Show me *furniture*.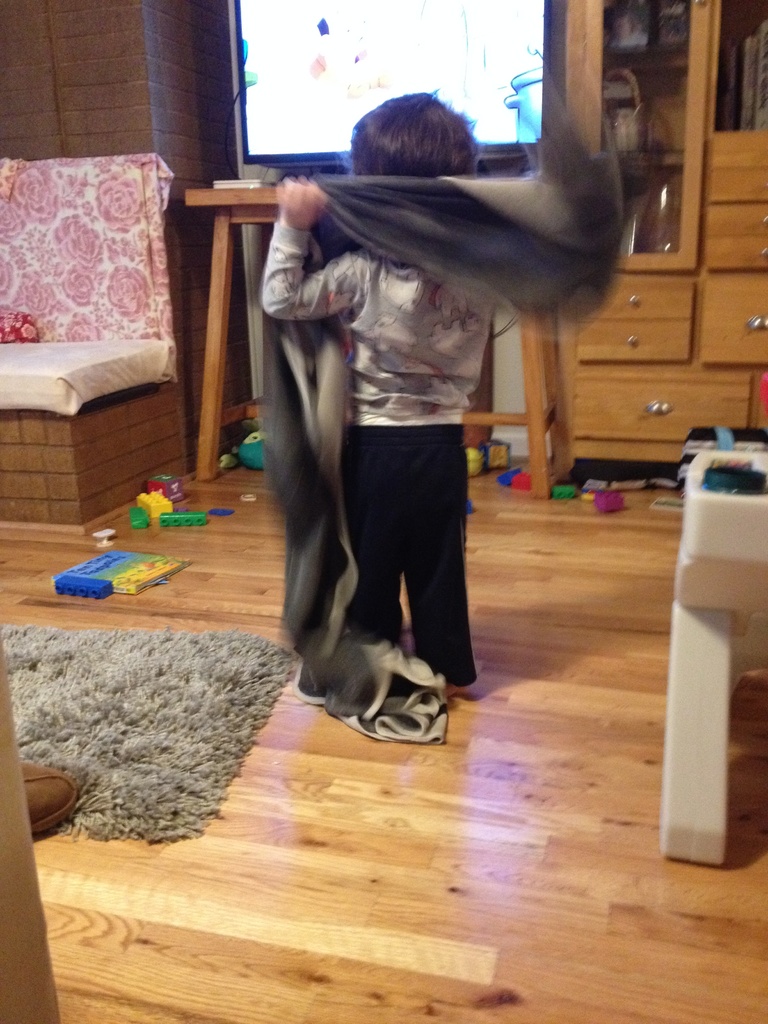
*furniture* is here: [177, 181, 575, 502].
